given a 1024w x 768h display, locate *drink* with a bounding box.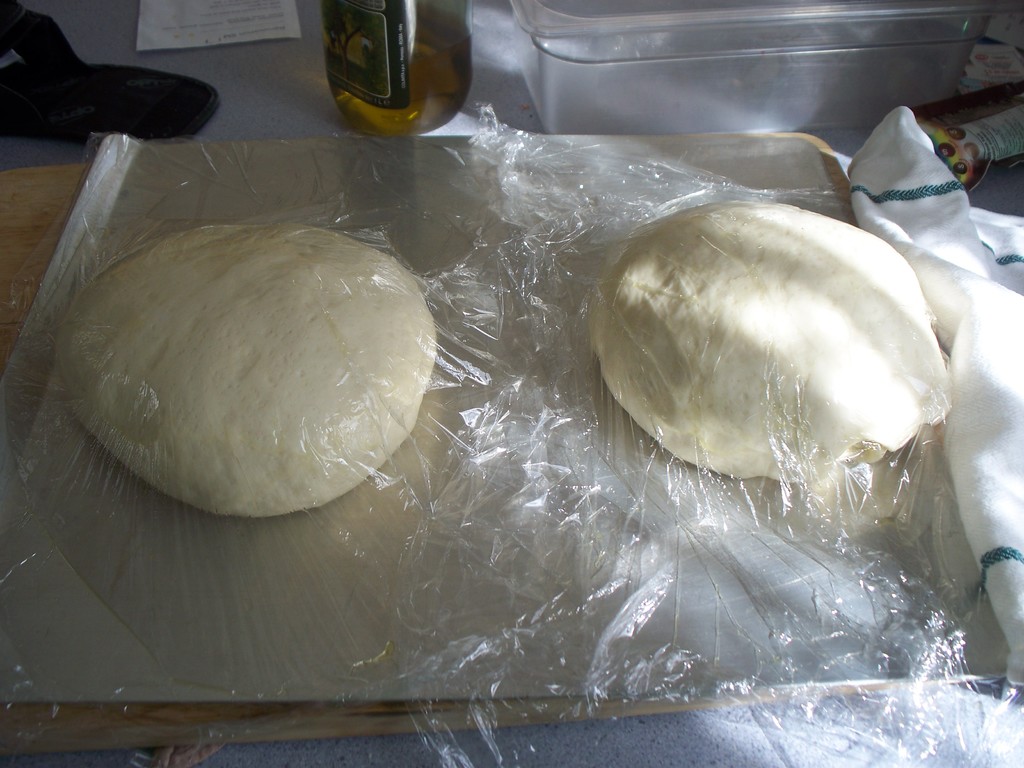
Located: {"left": 310, "top": 3, "right": 449, "bottom": 134}.
